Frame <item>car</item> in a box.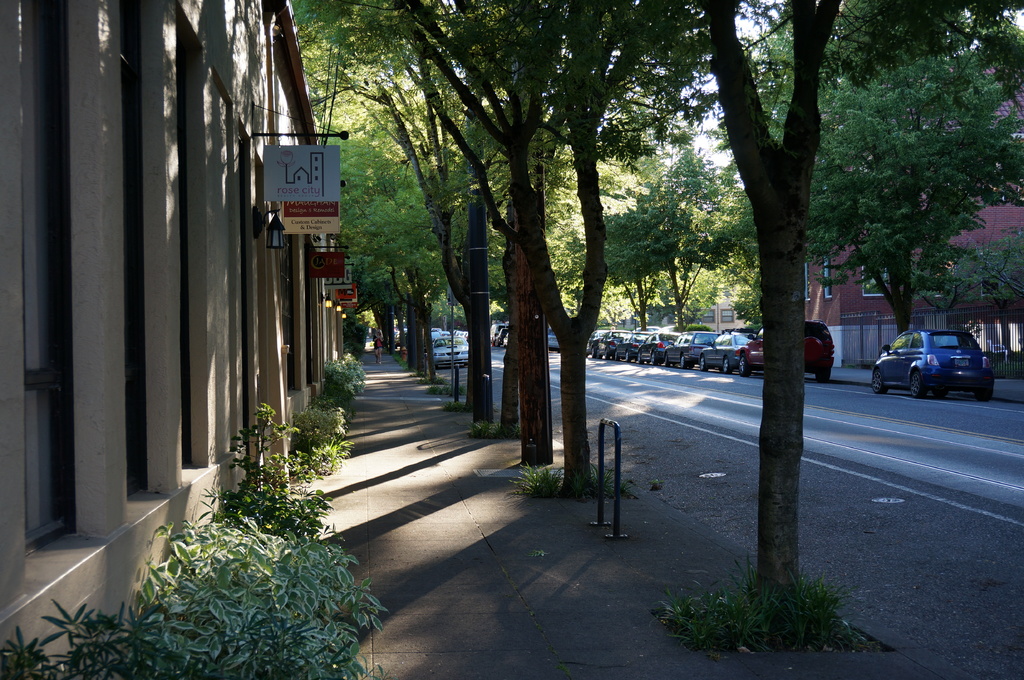
666, 333, 692, 365.
